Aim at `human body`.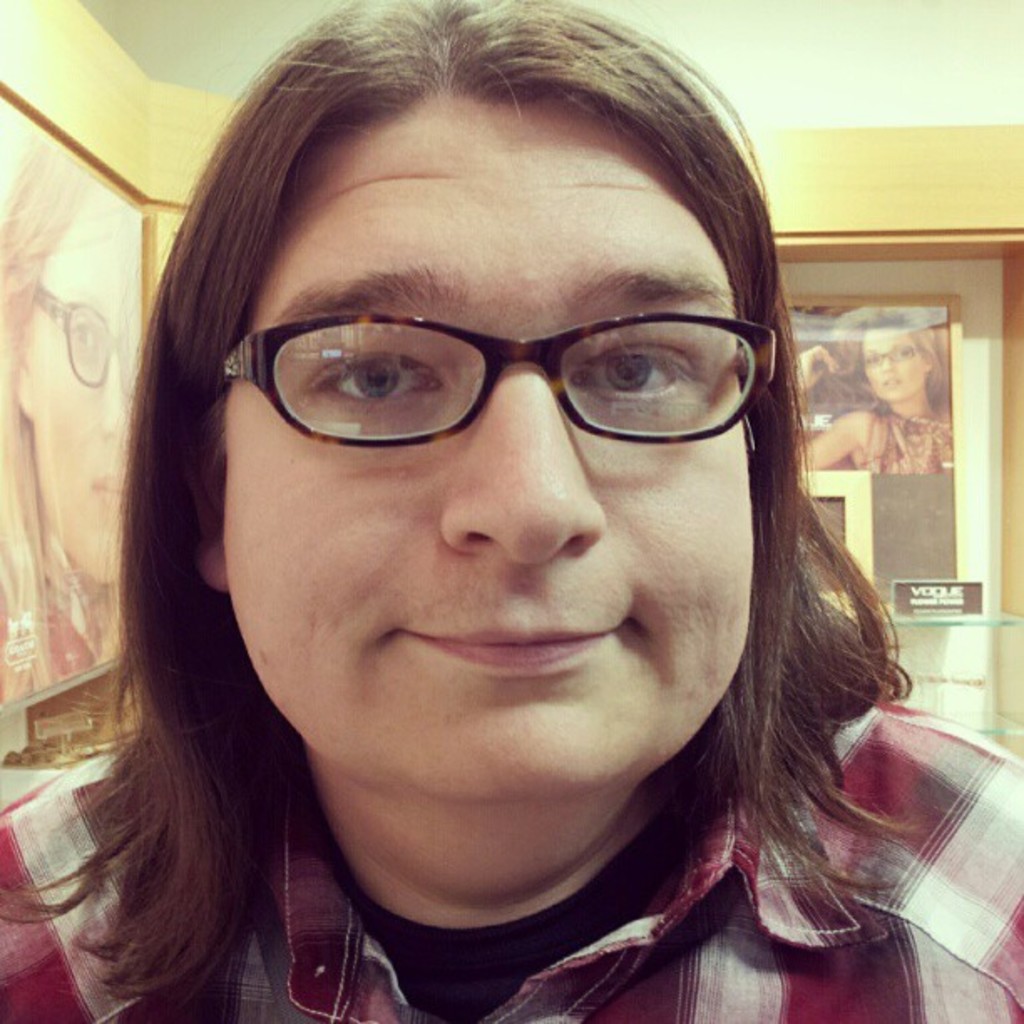
Aimed at box(805, 351, 965, 477).
